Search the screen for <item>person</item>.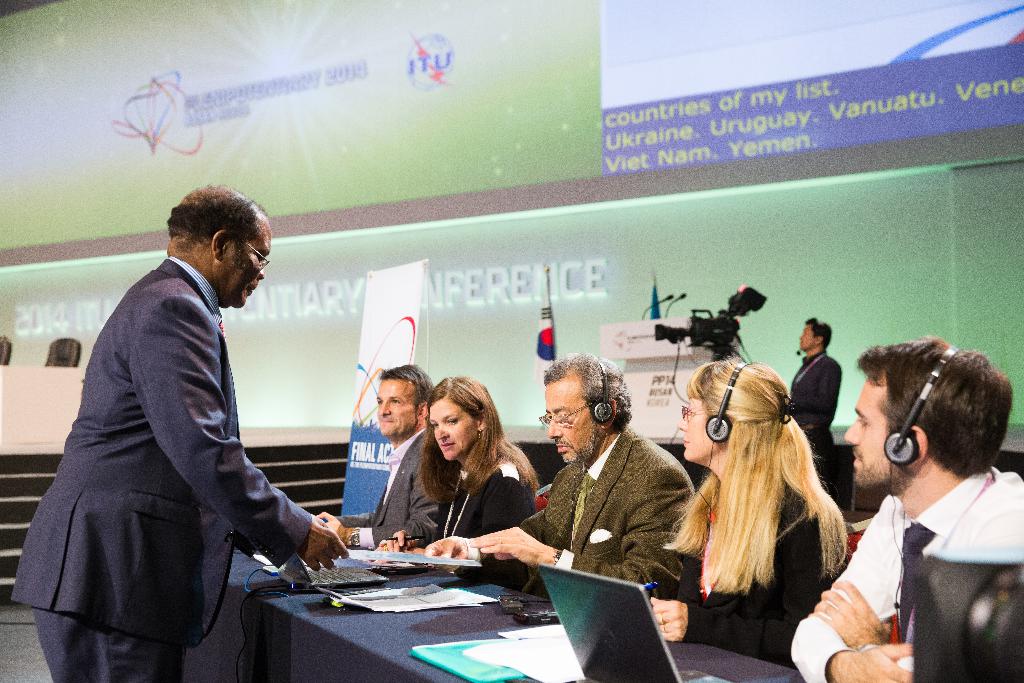
Found at bbox=[47, 174, 328, 682].
